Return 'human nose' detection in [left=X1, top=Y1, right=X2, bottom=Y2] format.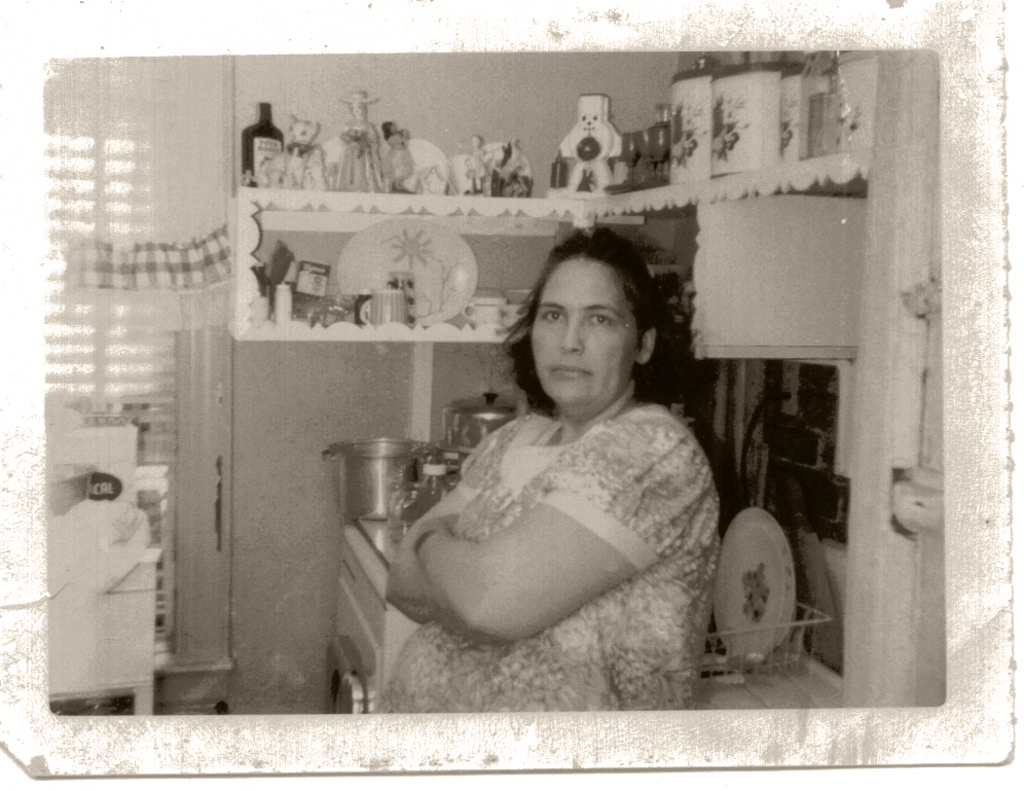
[left=560, top=323, right=583, bottom=352].
